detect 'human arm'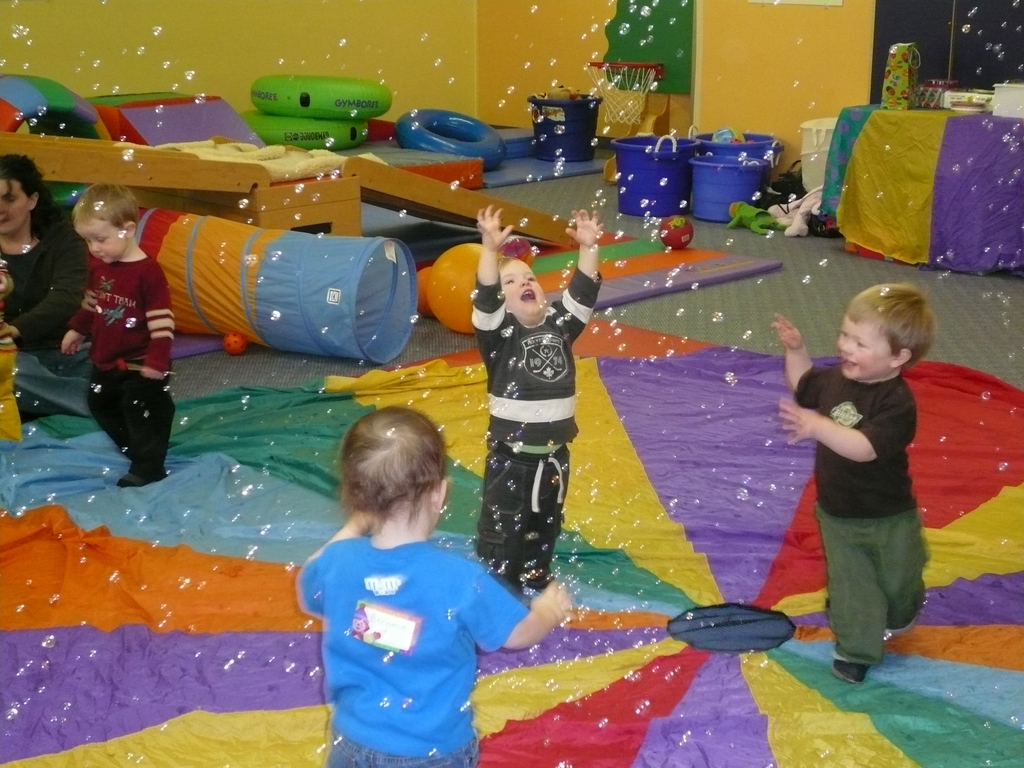
left=801, top=390, right=891, bottom=495
